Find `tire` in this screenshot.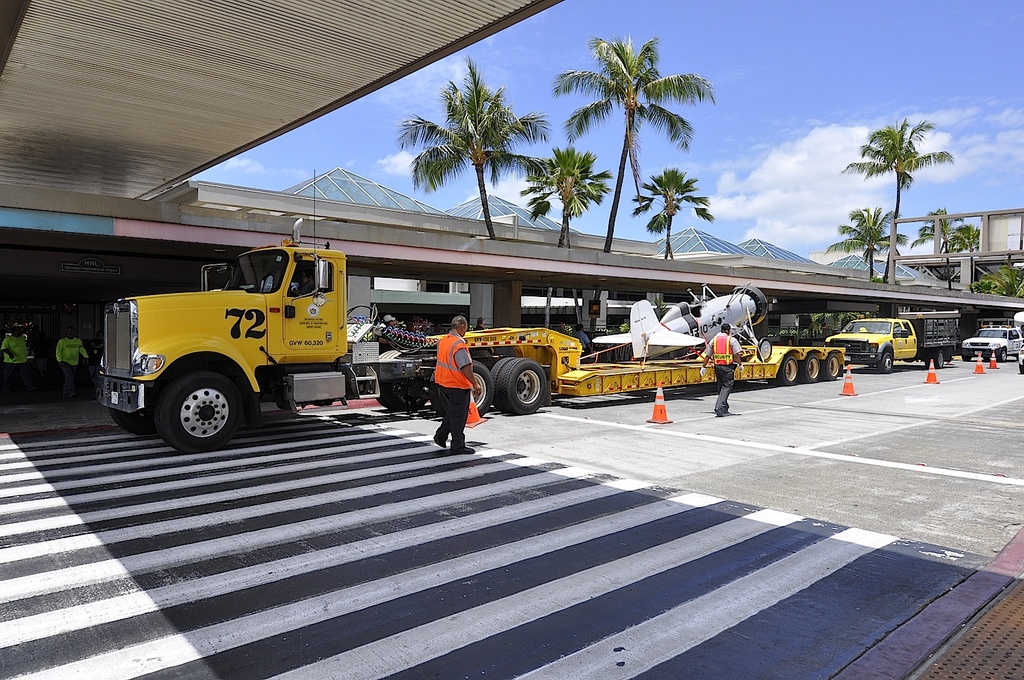
The bounding box for `tire` is 432:358:498:420.
